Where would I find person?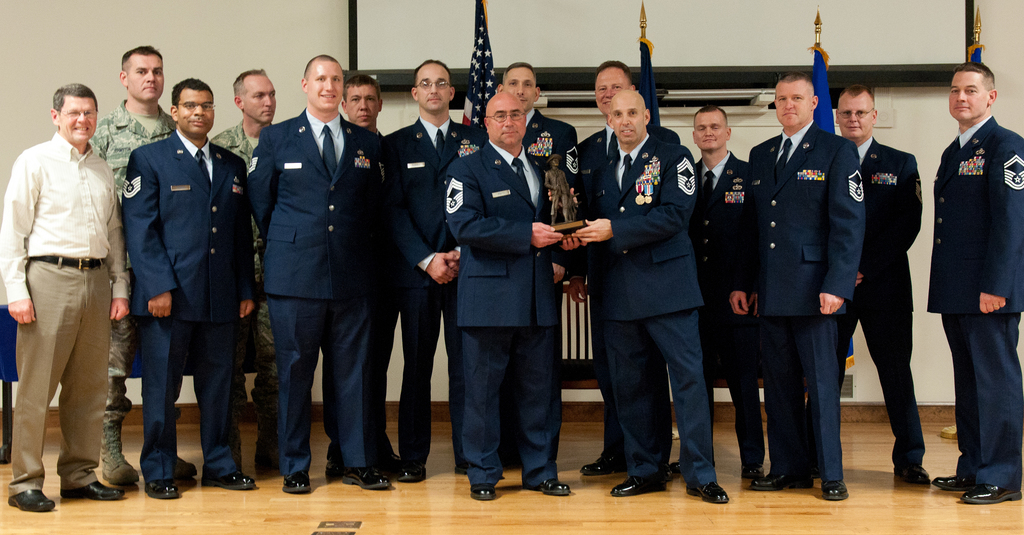
At <bbox>0, 82, 132, 510</bbox>.
